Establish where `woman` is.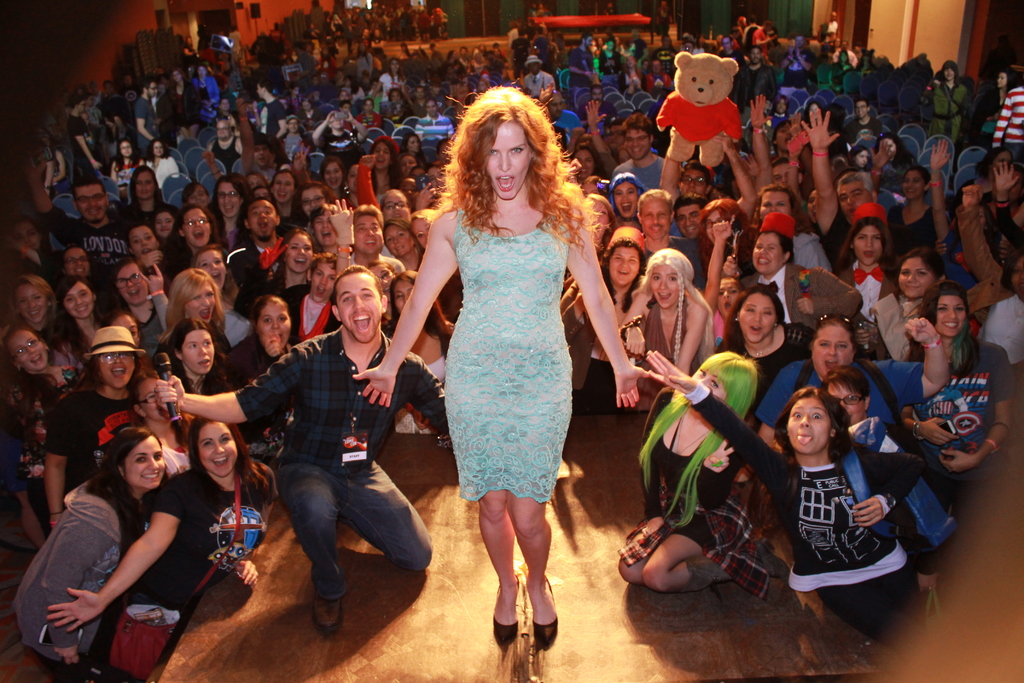
Established at <bbox>121, 221, 165, 286</bbox>.
